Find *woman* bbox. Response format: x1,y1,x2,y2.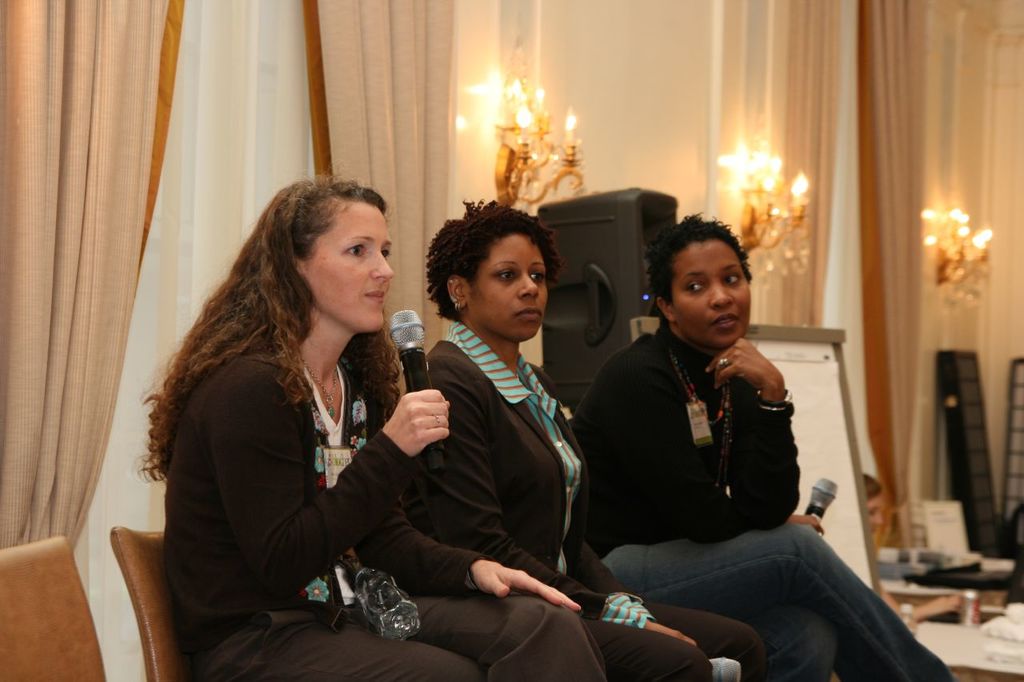
127,164,610,681.
